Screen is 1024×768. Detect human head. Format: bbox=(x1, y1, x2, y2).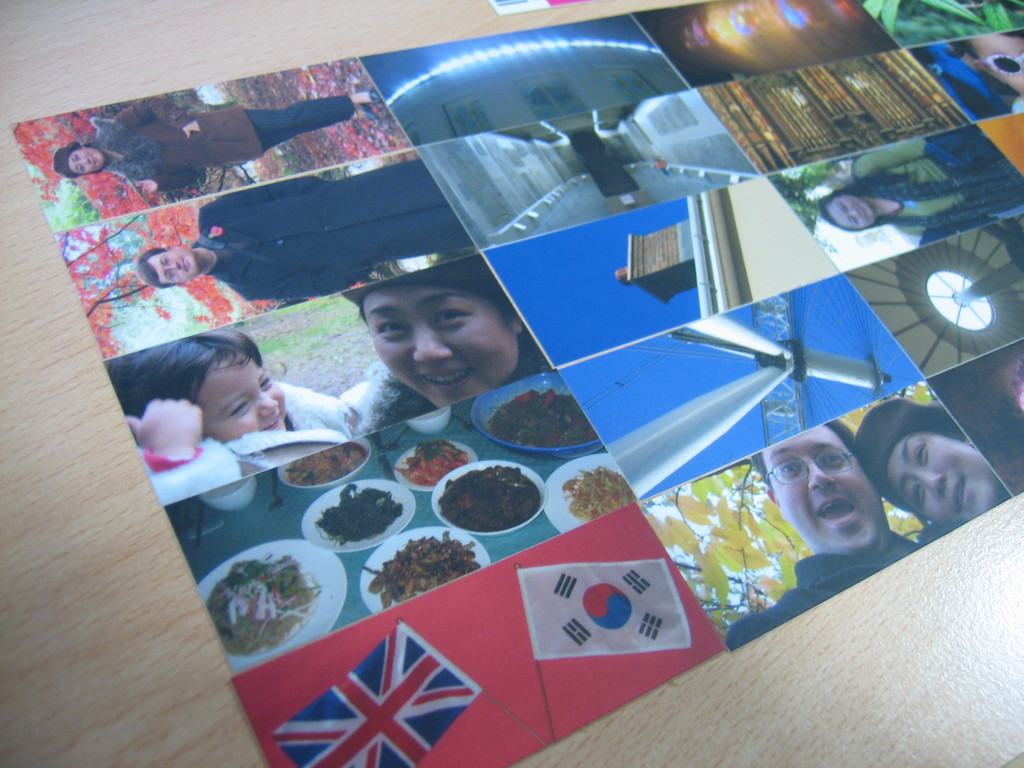
bbox=(52, 140, 96, 172).
